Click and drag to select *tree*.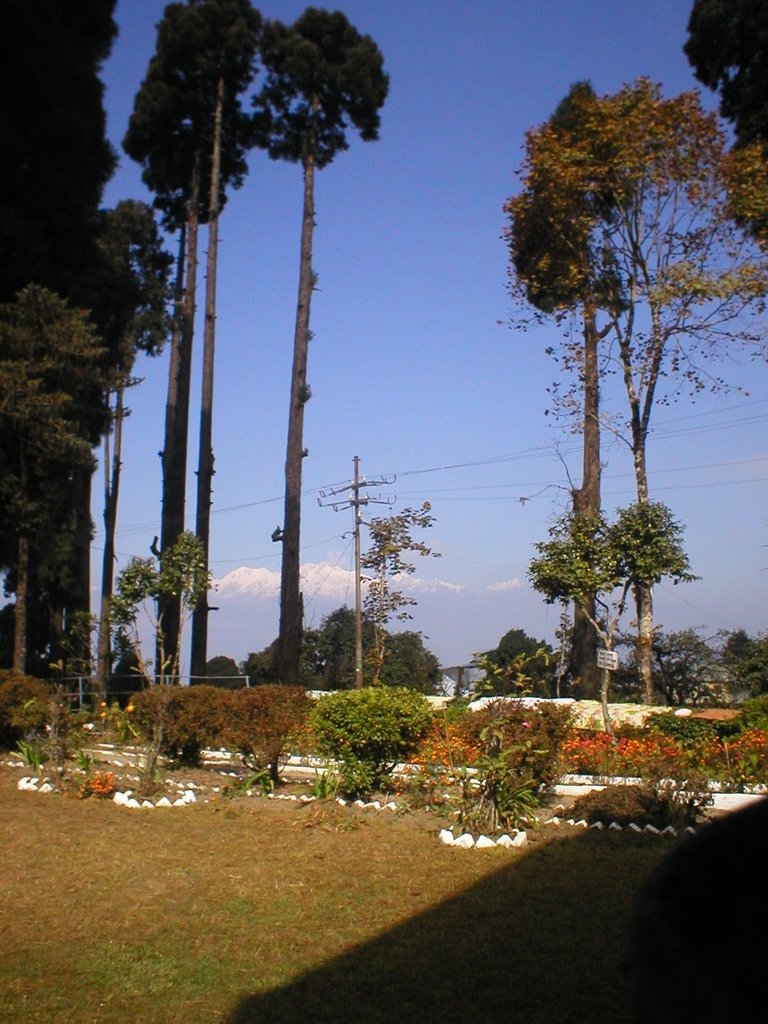
Selection: detection(242, 600, 555, 732).
